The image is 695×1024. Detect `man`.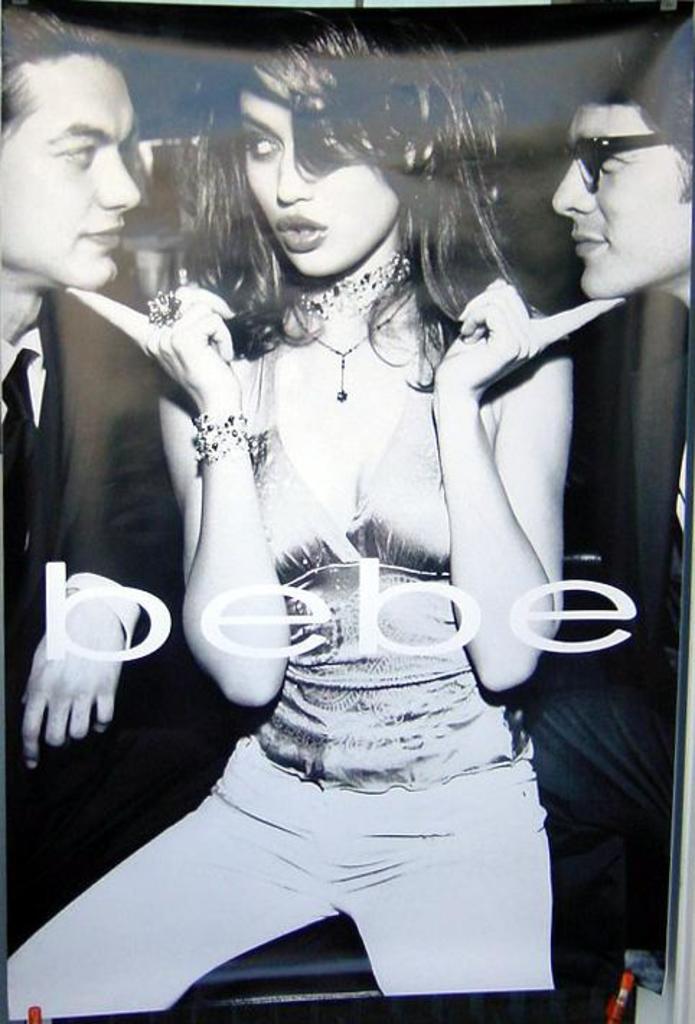
Detection: bbox=[92, 65, 604, 1017].
